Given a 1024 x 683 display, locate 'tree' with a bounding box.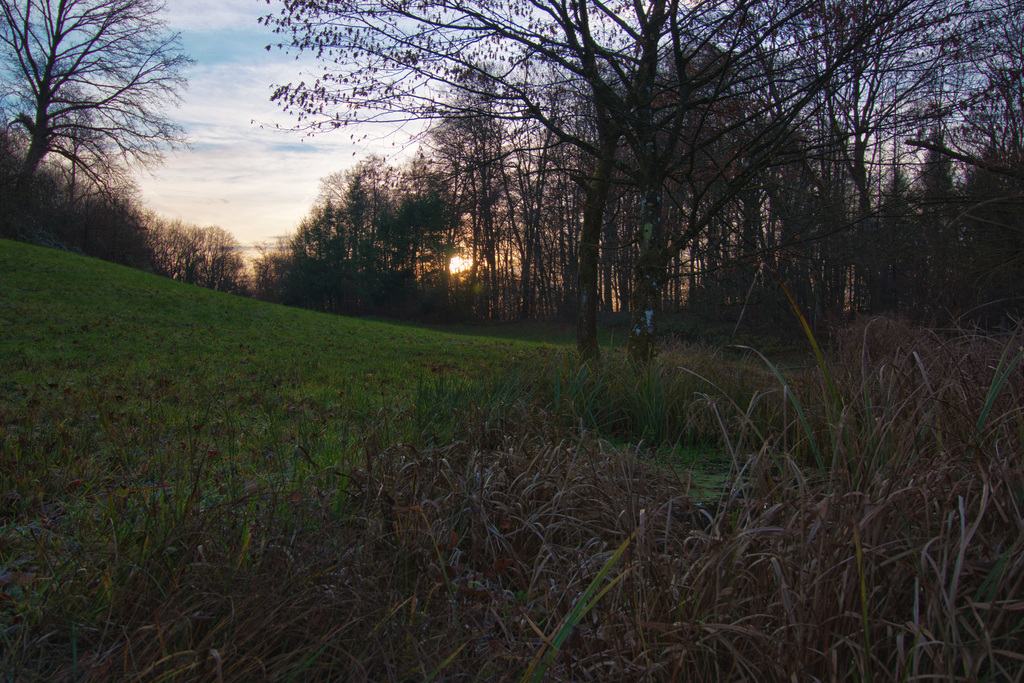
Located: 435, 0, 1023, 370.
